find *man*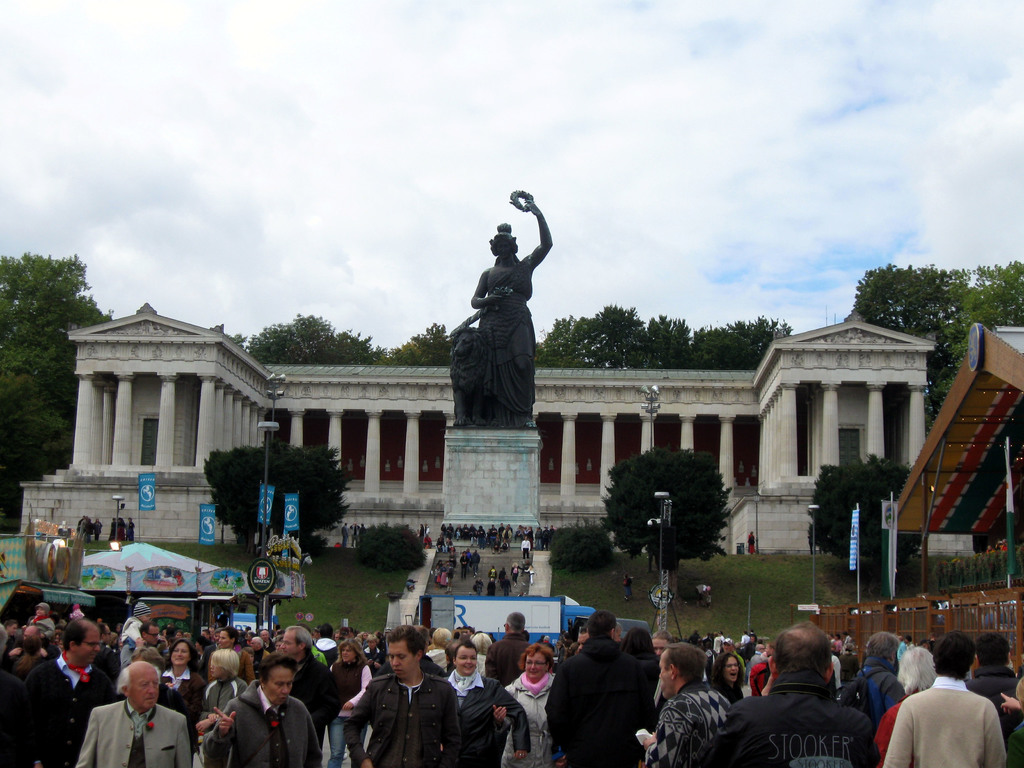
545 611 655 767
